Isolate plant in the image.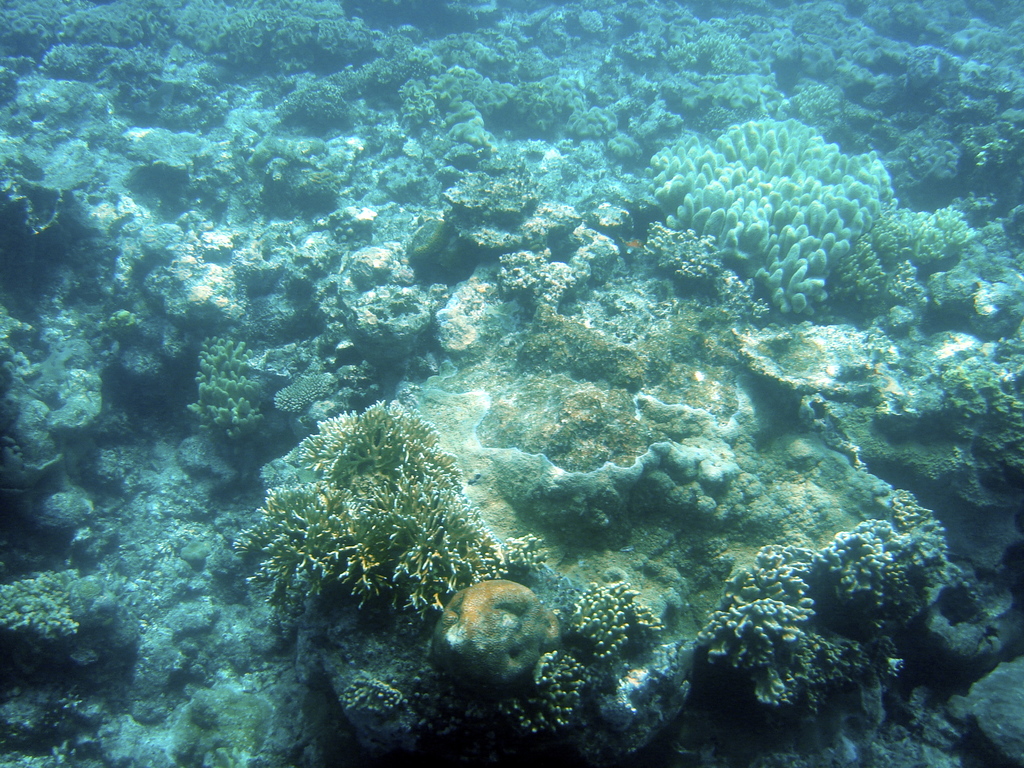
Isolated region: bbox=[271, 363, 328, 412].
